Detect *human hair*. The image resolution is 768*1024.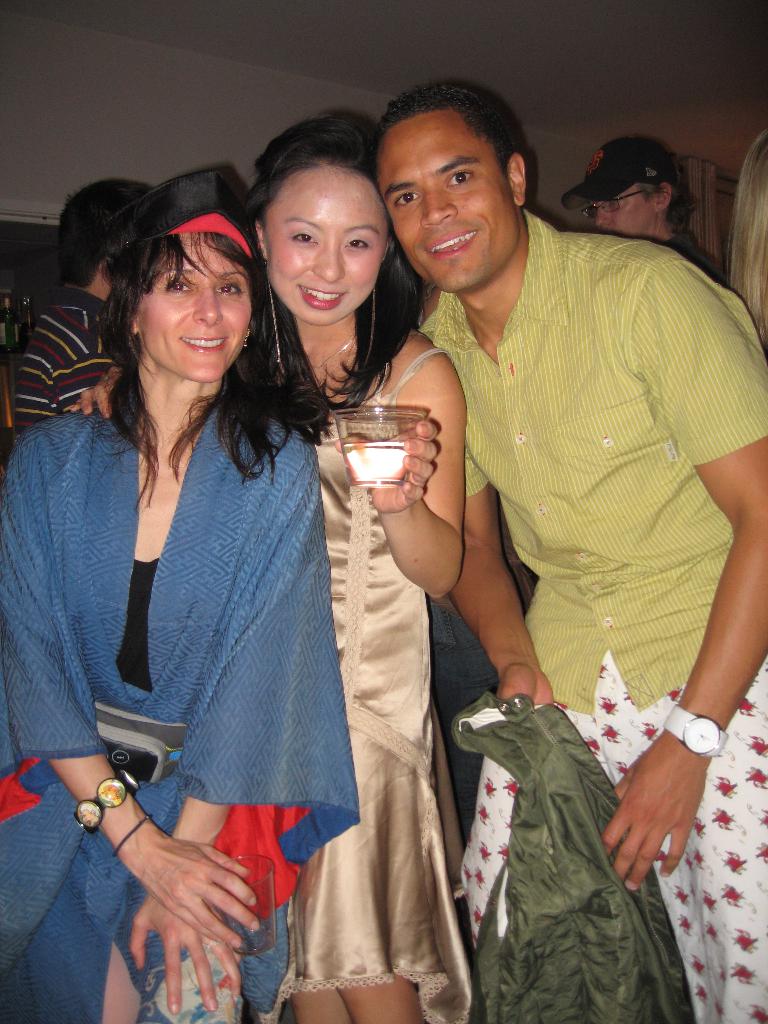
(236,110,438,439).
